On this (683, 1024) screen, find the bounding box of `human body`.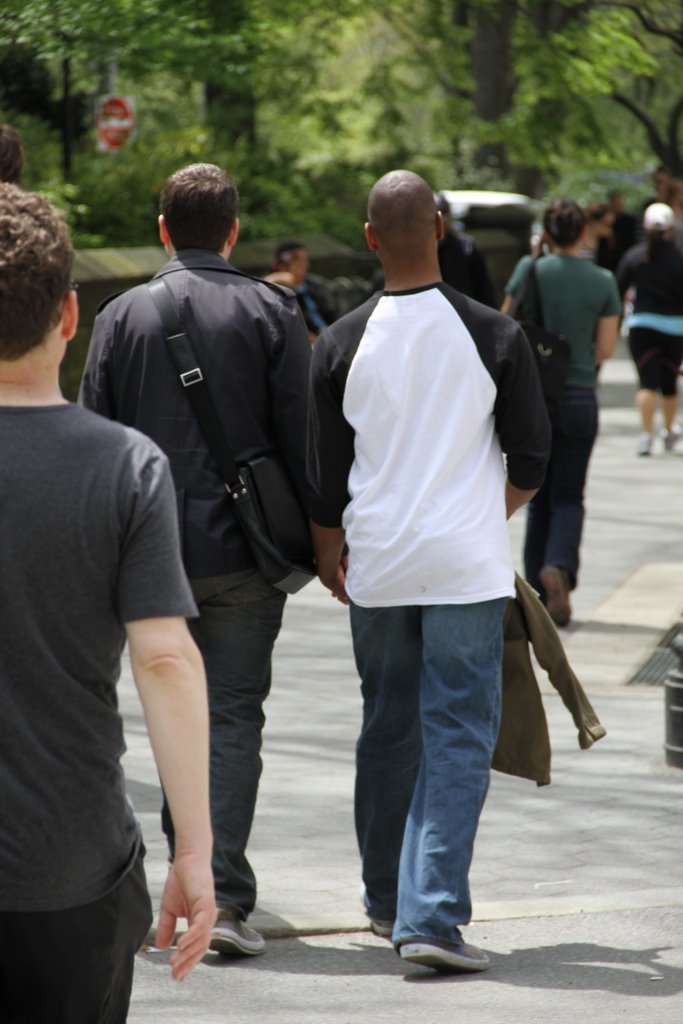
Bounding box: bbox=[621, 193, 682, 452].
